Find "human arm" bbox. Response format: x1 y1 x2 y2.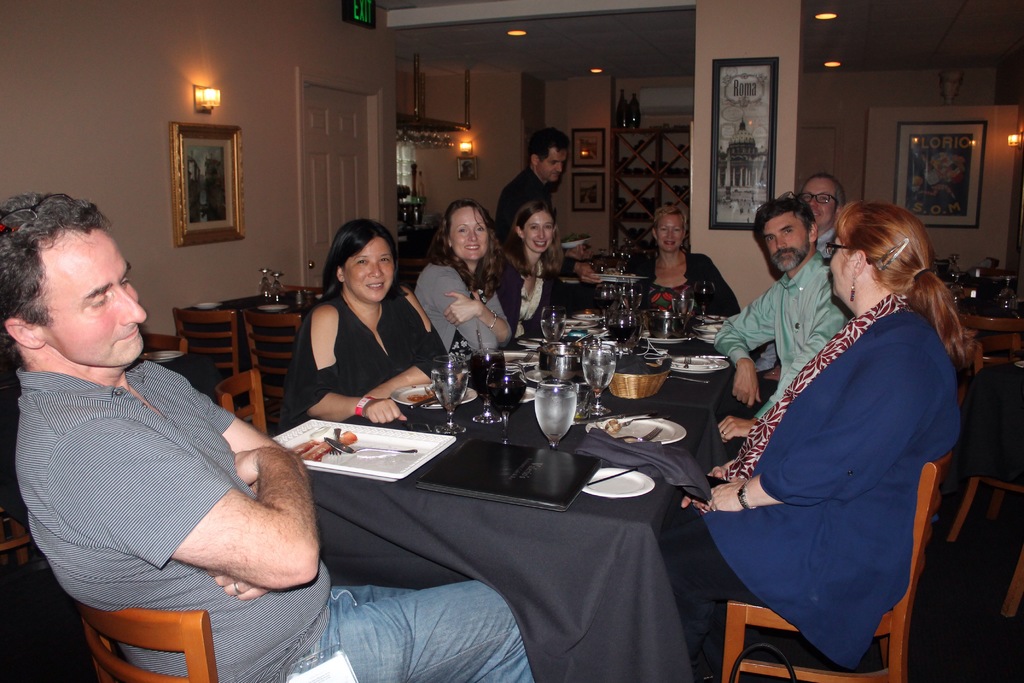
417 267 495 363.
